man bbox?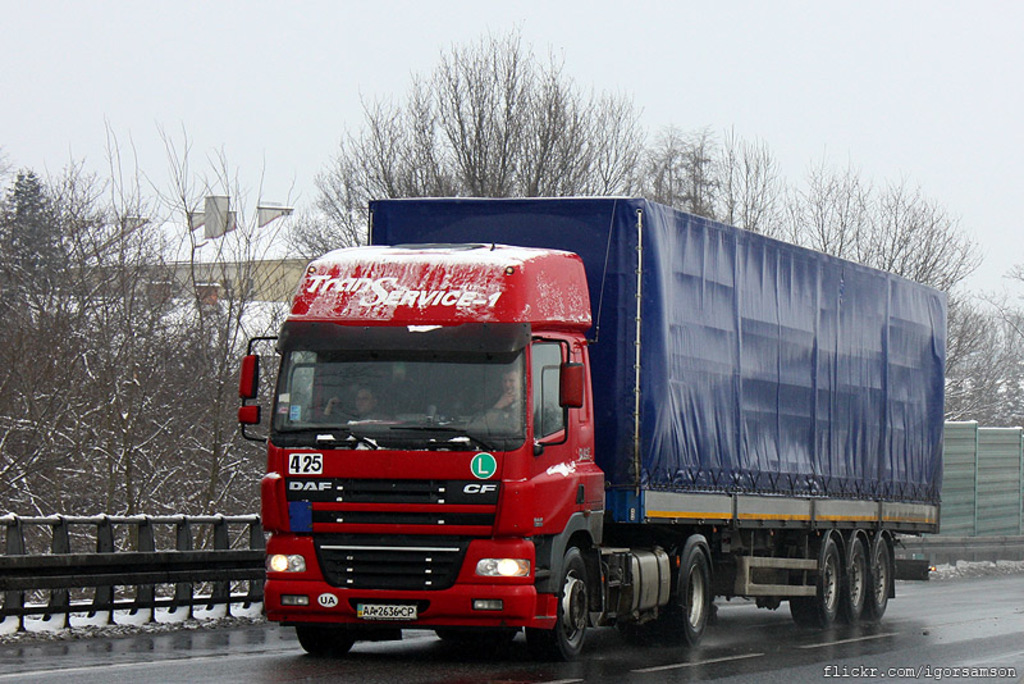
[x1=323, y1=383, x2=383, y2=420]
